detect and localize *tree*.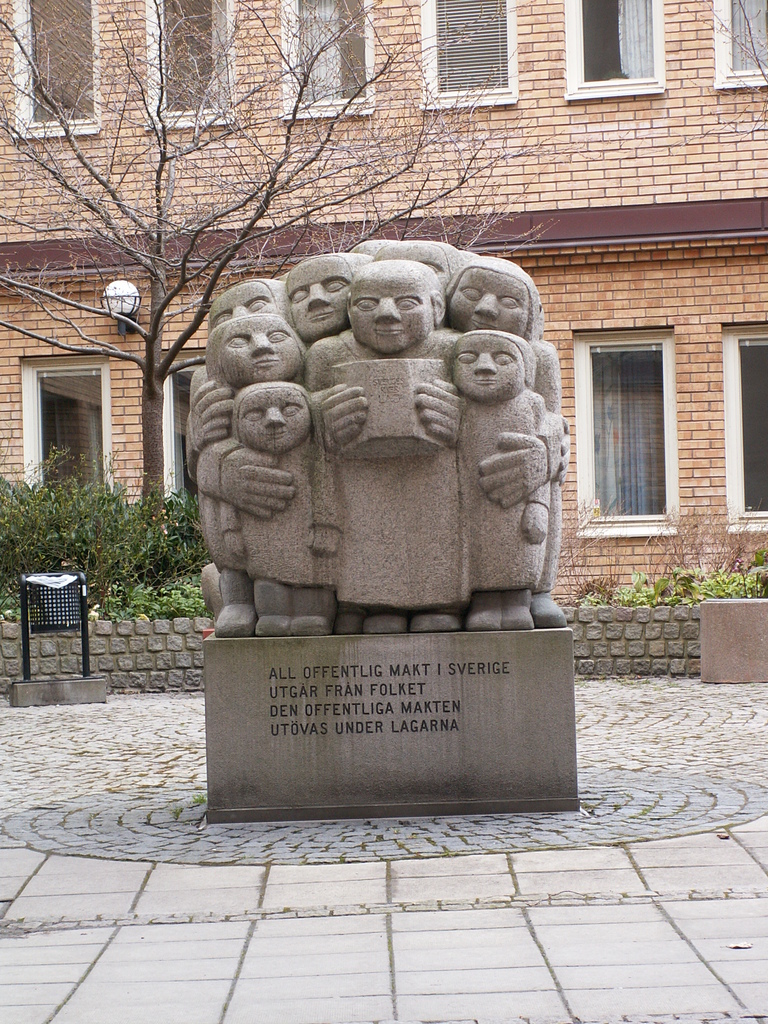
Localized at bbox(0, 0, 561, 558).
